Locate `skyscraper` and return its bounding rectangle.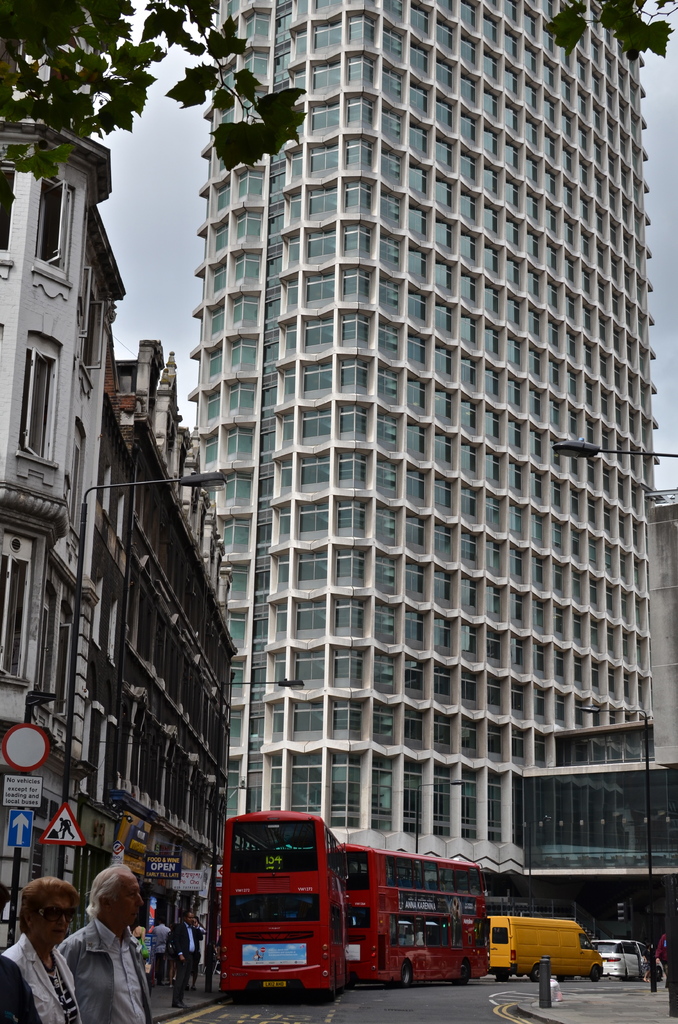
l=100, t=51, r=658, b=948.
